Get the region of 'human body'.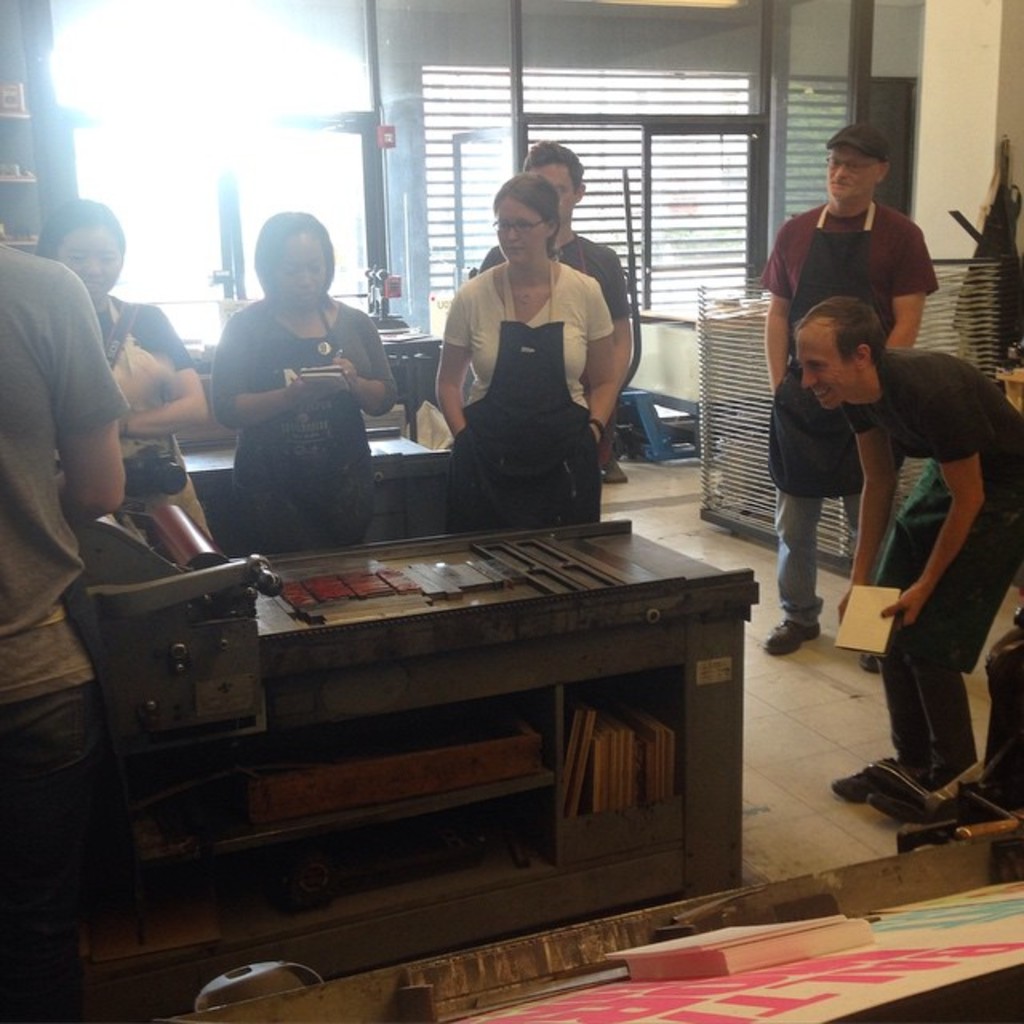
region(0, 237, 130, 797).
